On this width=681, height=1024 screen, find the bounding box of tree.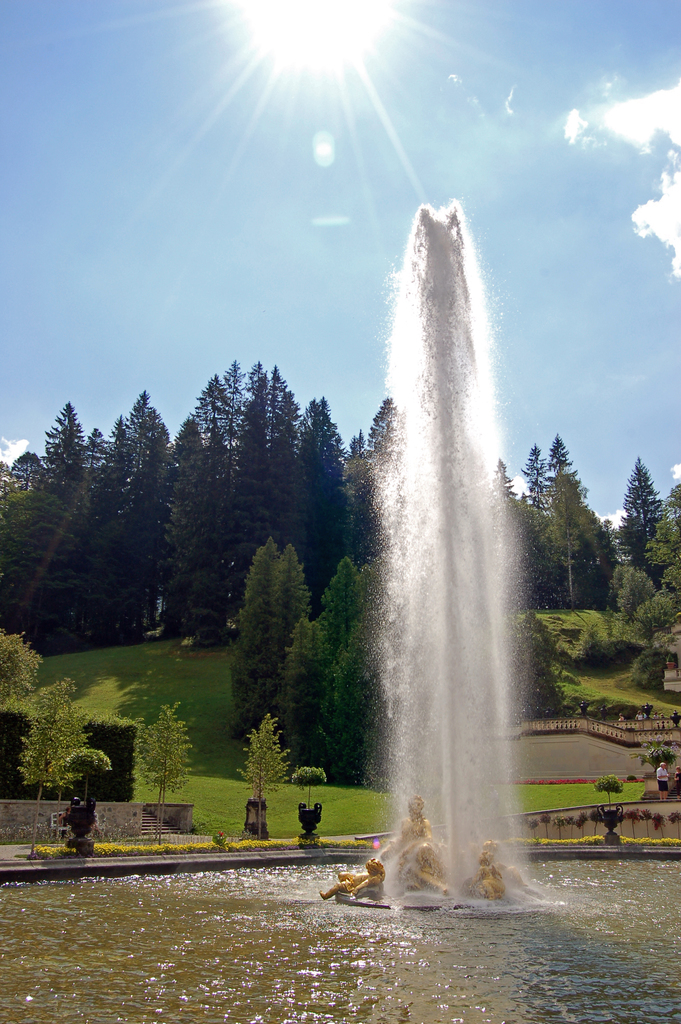
Bounding box: detection(643, 476, 680, 588).
